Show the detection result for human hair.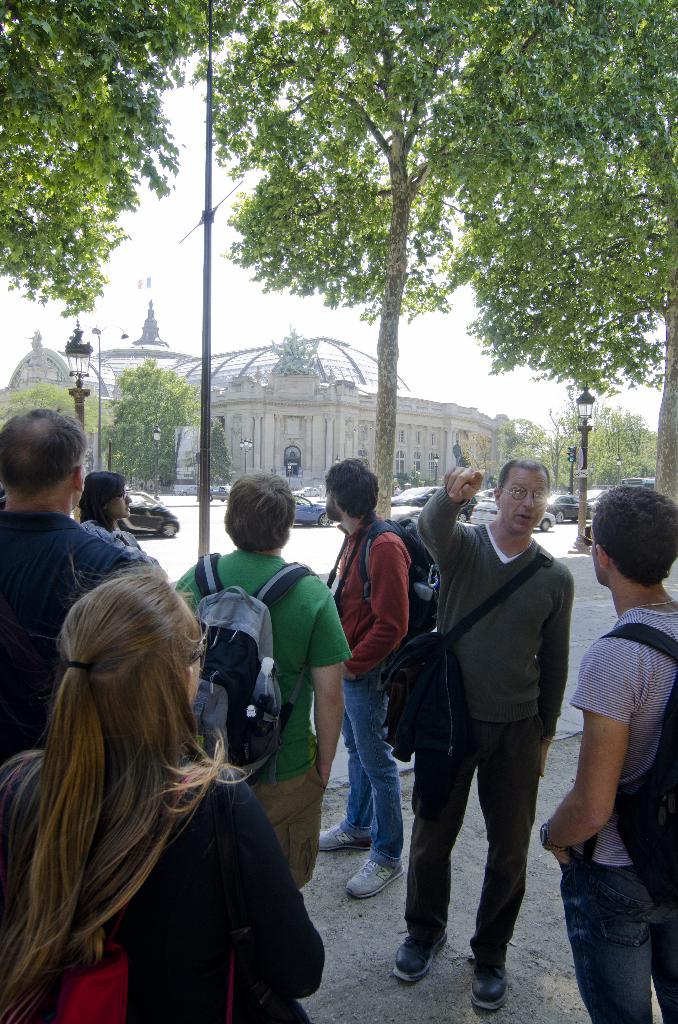
rect(0, 575, 230, 1023).
